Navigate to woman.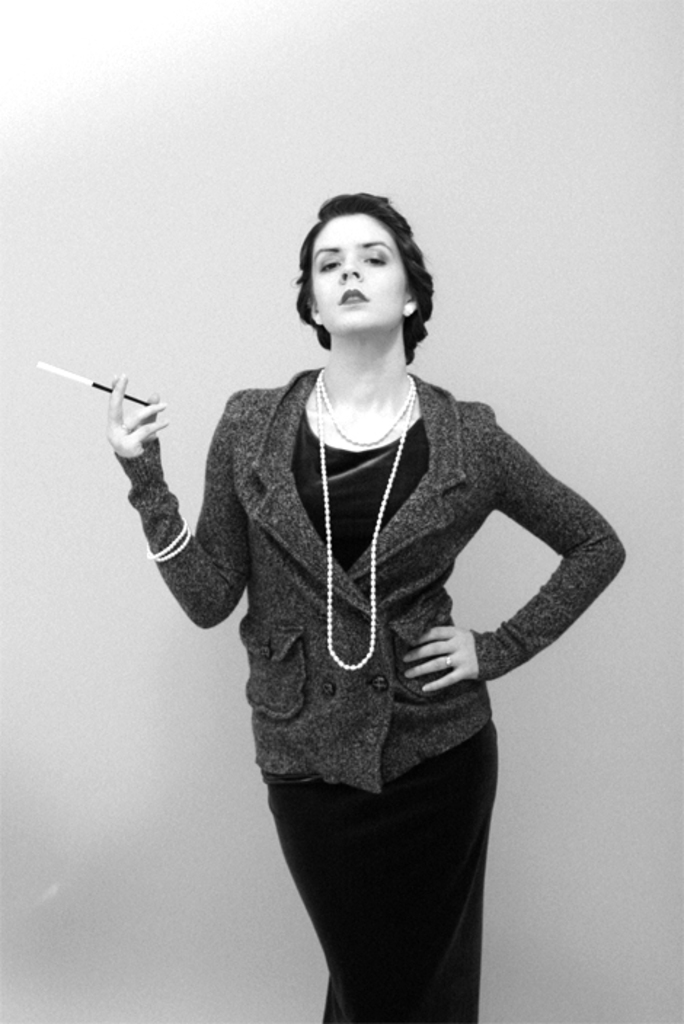
Navigation target: left=93, top=240, right=627, bottom=1023.
